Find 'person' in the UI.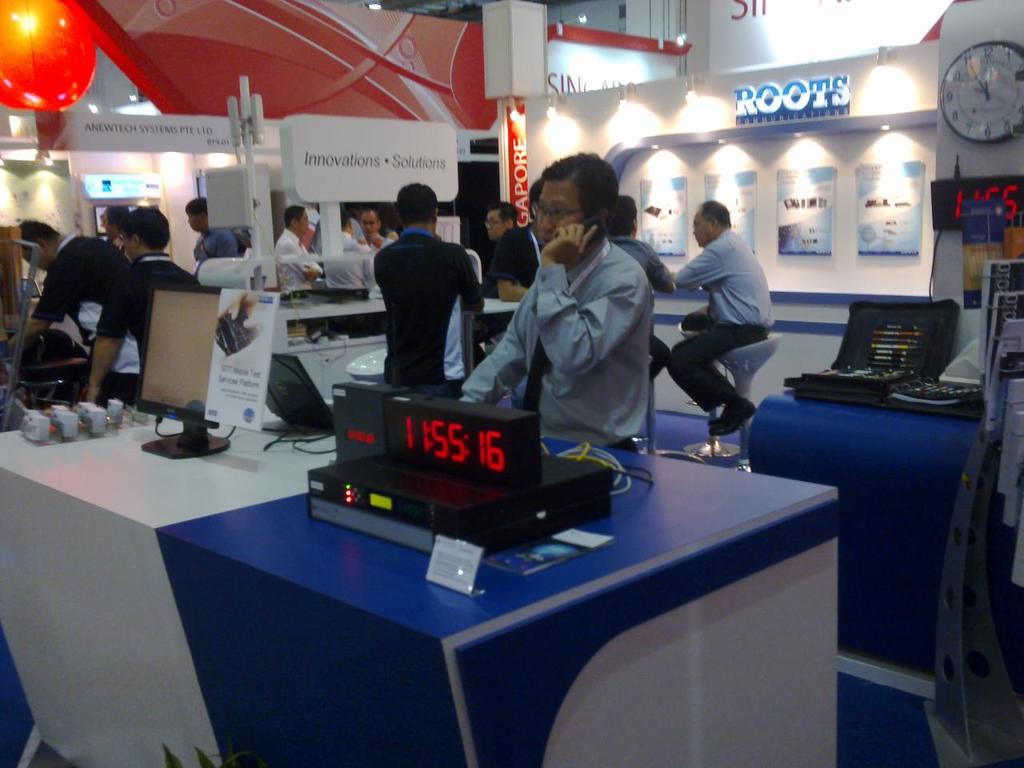
UI element at l=462, t=148, r=659, b=450.
